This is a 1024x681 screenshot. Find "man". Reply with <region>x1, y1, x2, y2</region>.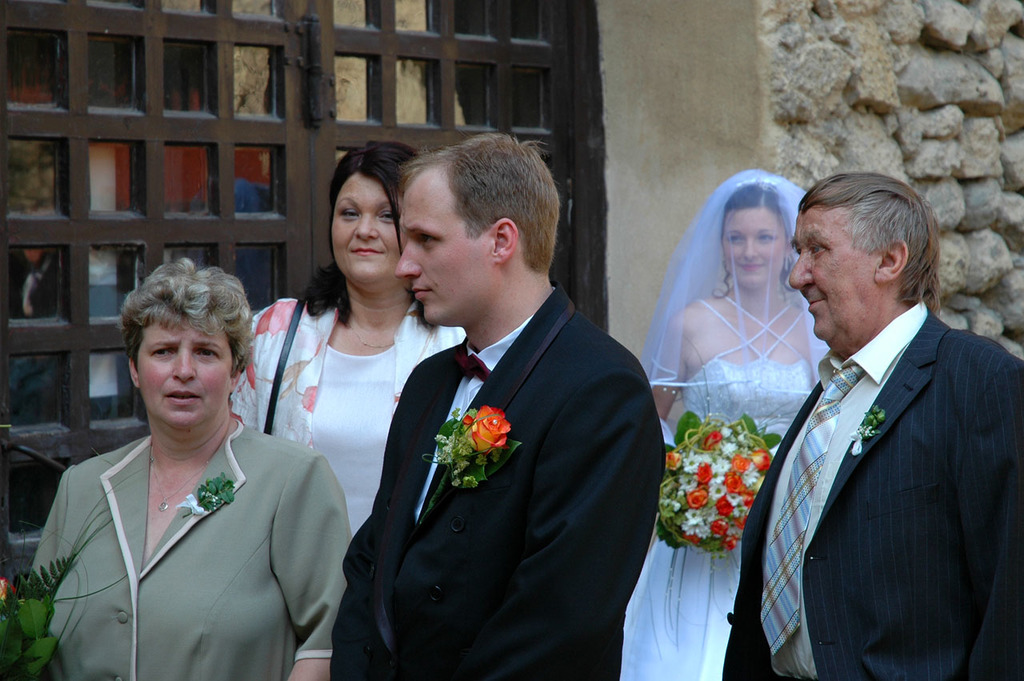
<region>324, 130, 662, 680</region>.
